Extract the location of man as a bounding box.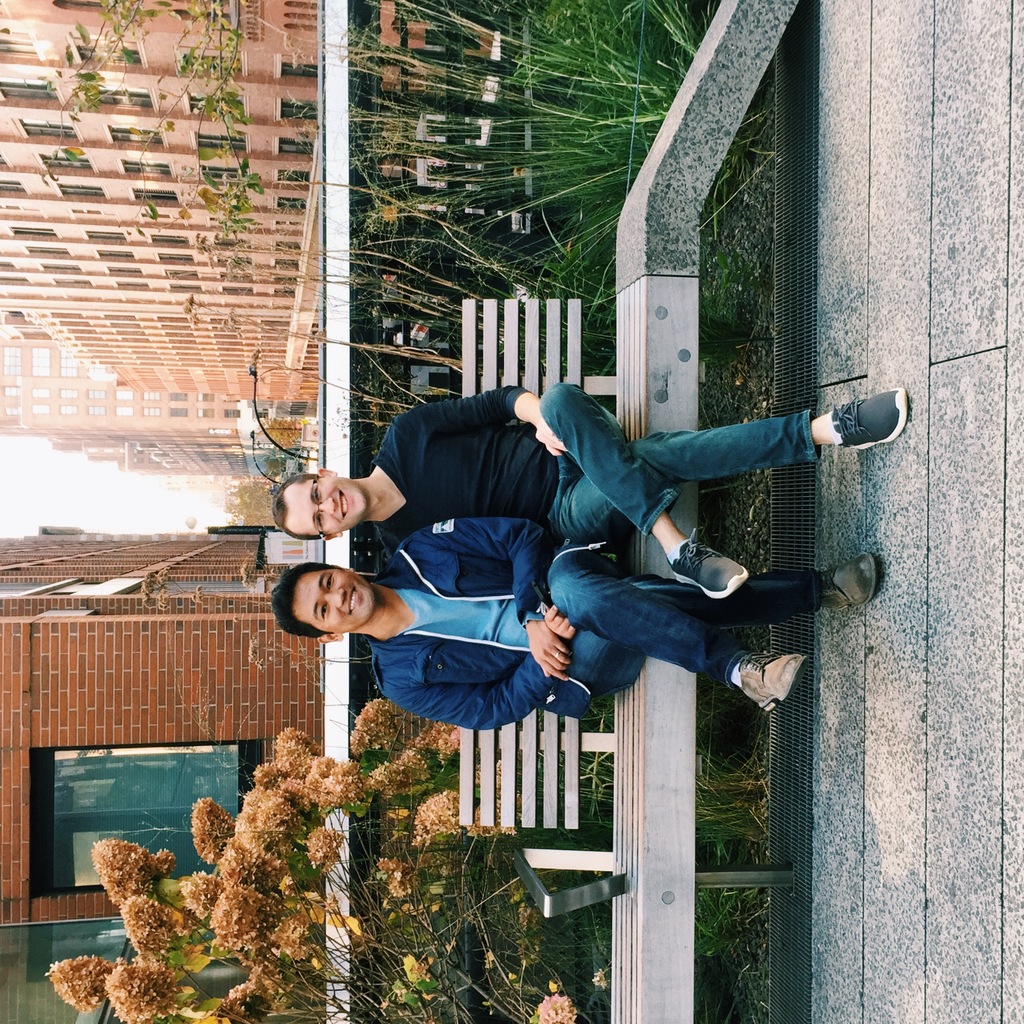
{"left": 275, "top": 509, "right": 884, "bottom": 733}.
